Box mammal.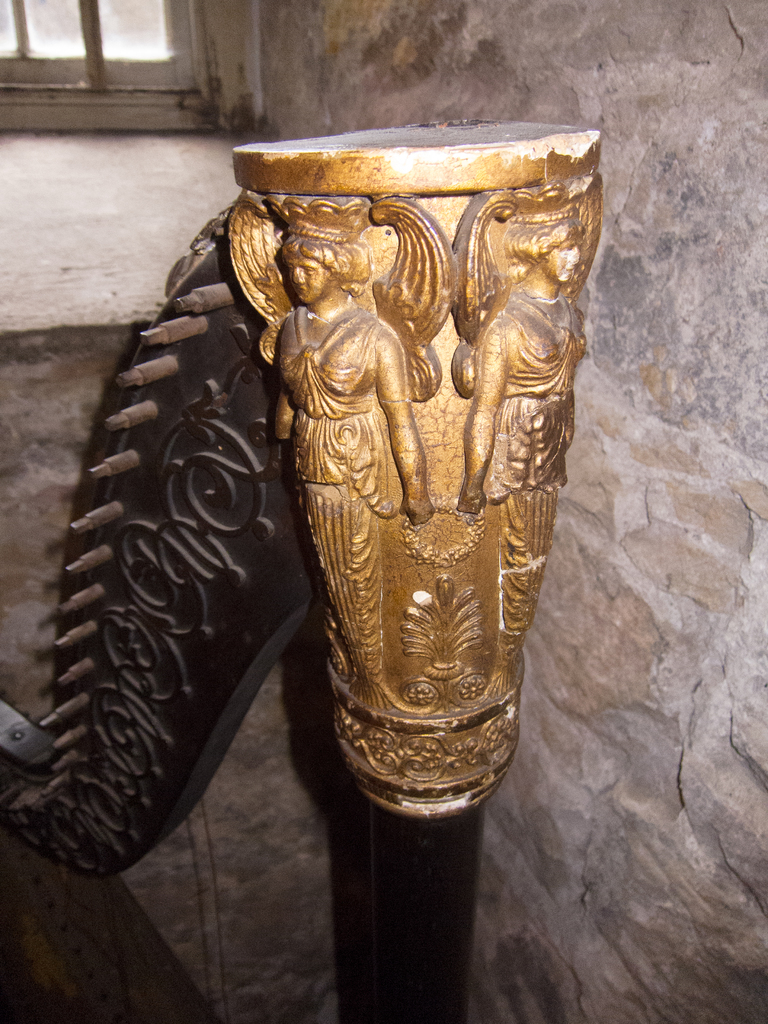
270,198,429,525.
